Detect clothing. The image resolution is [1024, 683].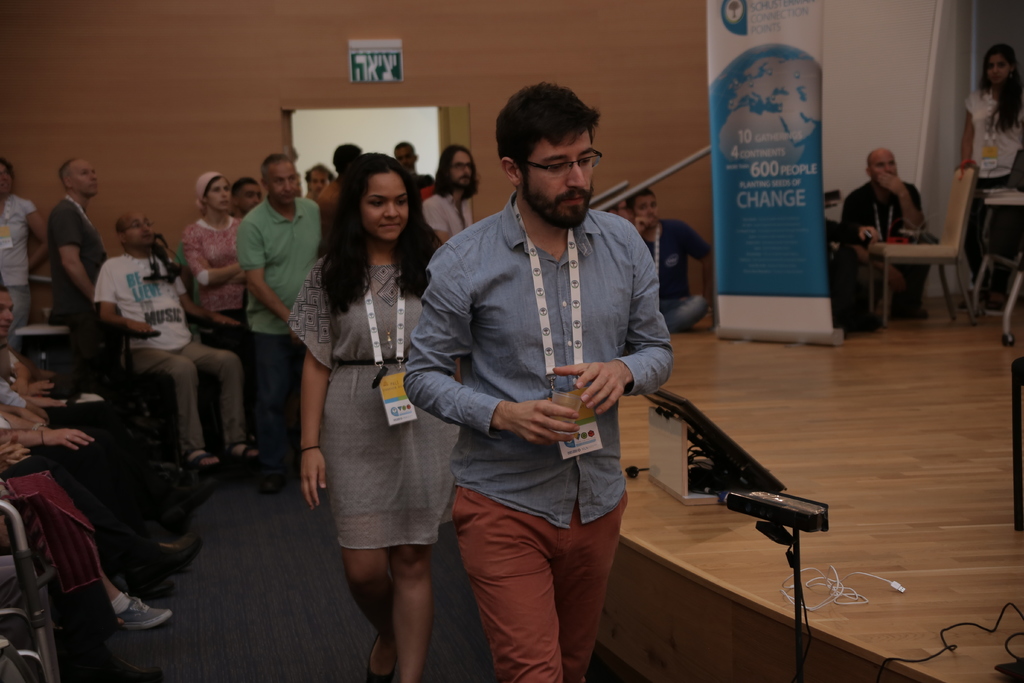
l=47, t=199, r=109, b=365.
